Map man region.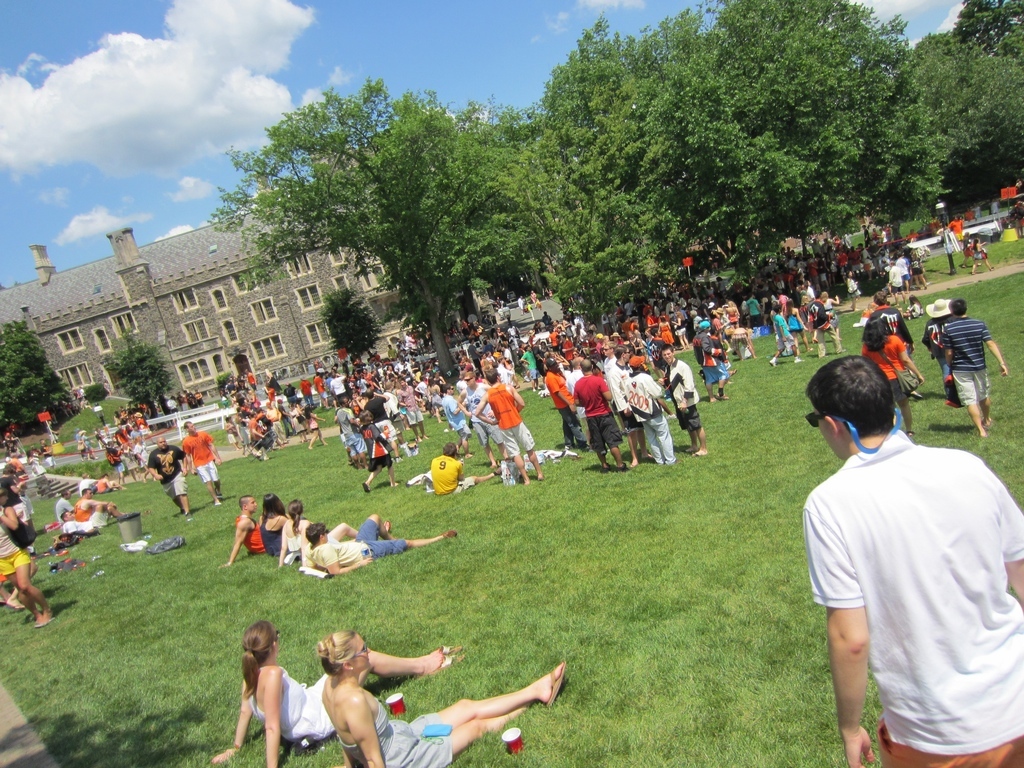
Mapped to [602,345,653,472].
